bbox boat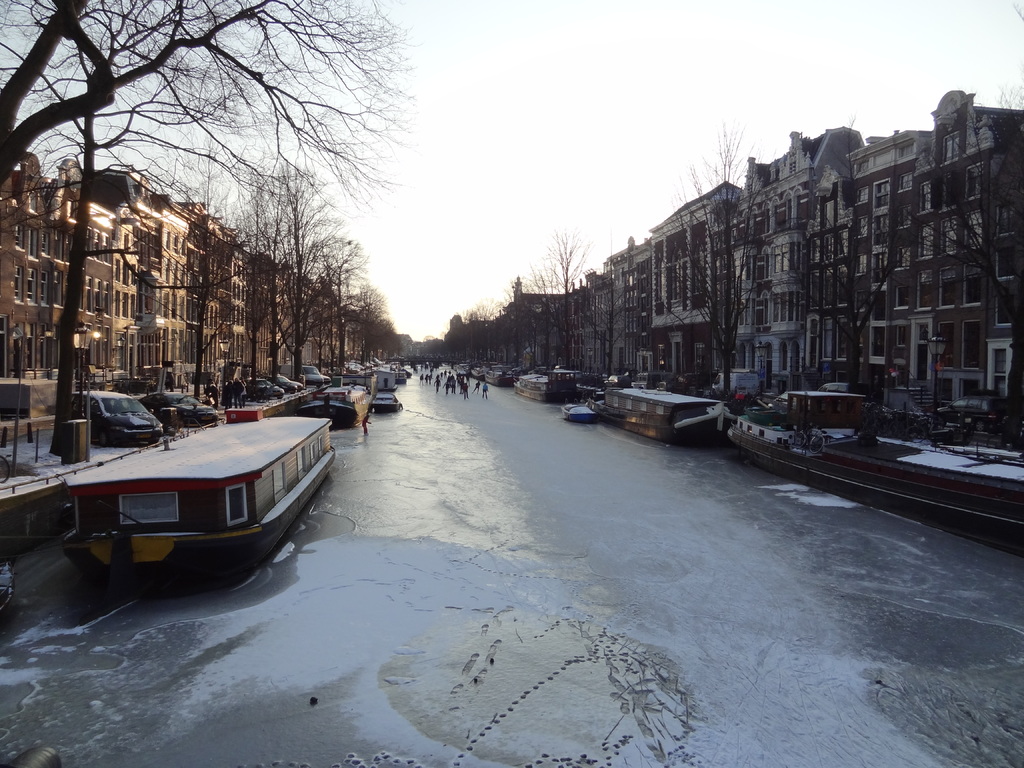
(468,362,501,381)
